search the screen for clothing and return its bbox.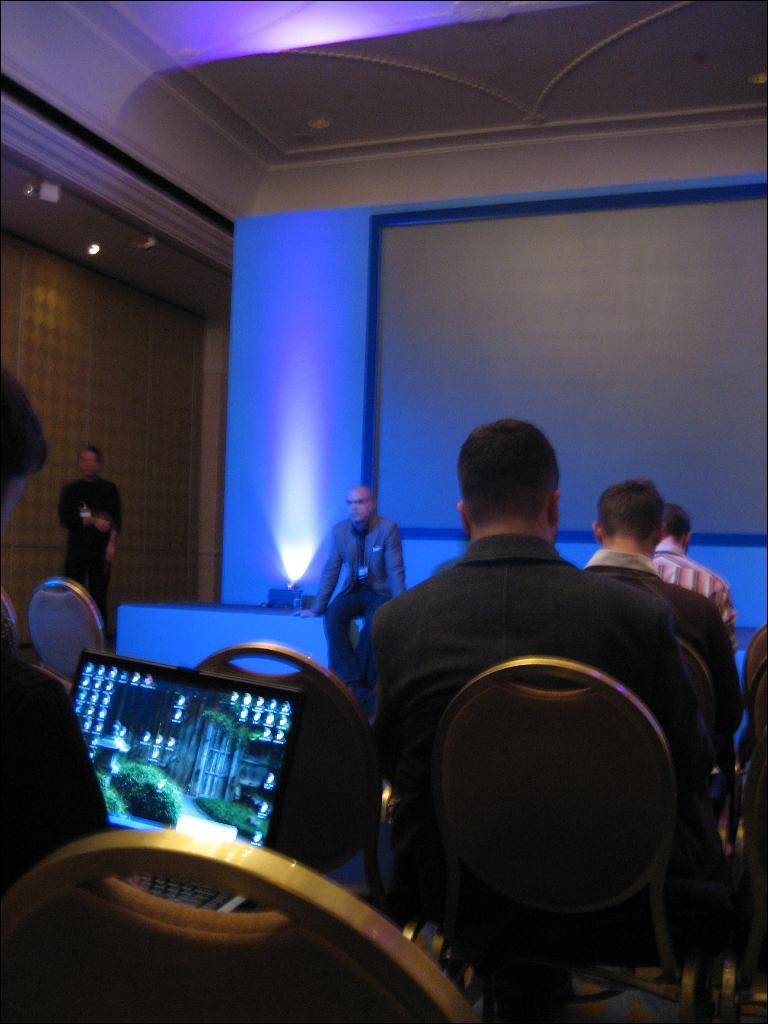
Found: [left=315, top=524, right=409, bottom=692].
